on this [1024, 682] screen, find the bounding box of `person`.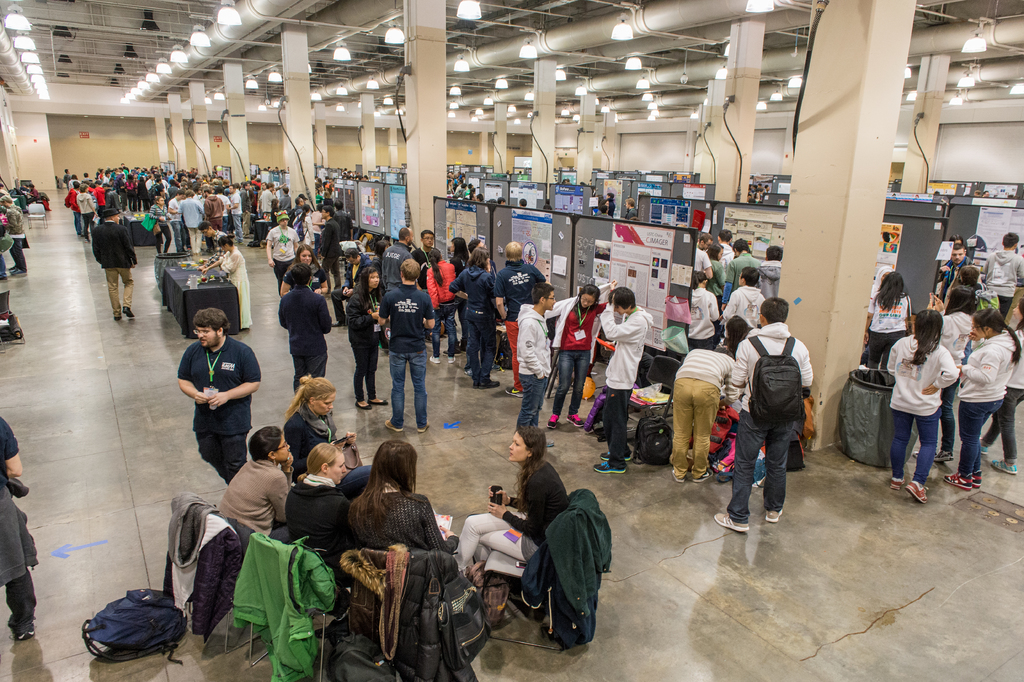
Bounding box: region(521, 198, 528, 206).
